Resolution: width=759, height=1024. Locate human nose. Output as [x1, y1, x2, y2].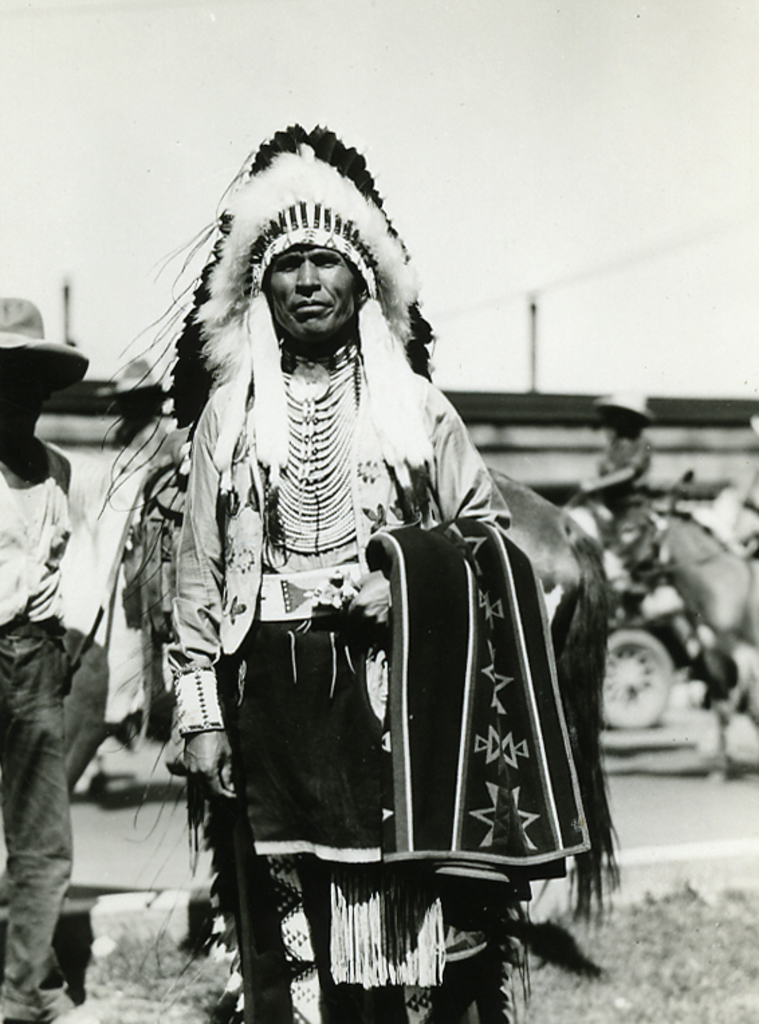
[295, 259, 323, 290].
